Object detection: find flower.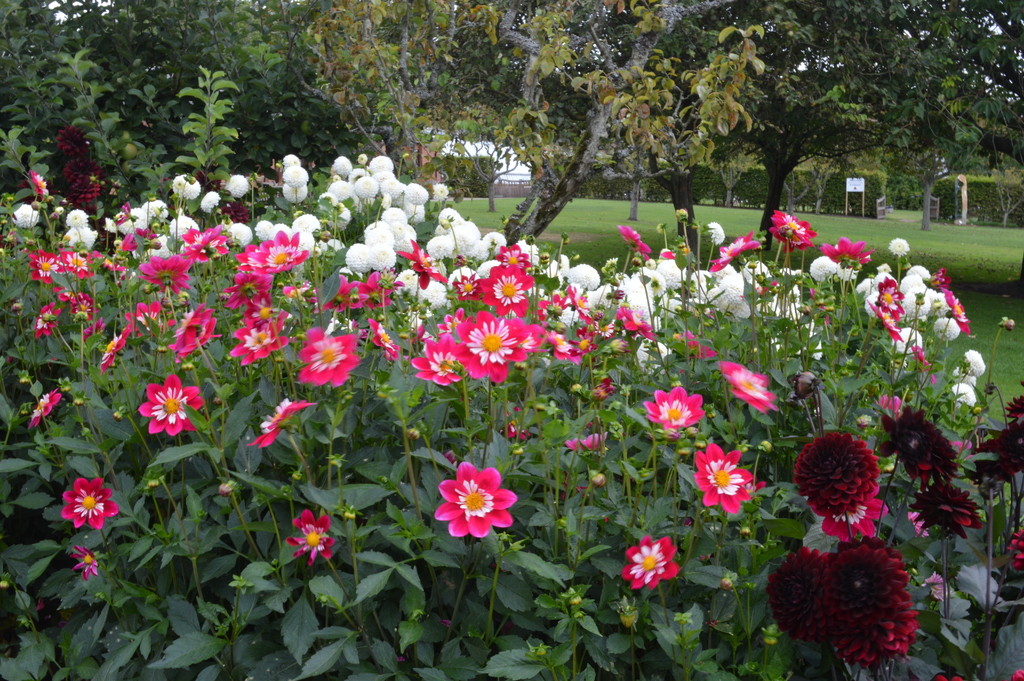
829:546:902:628.
